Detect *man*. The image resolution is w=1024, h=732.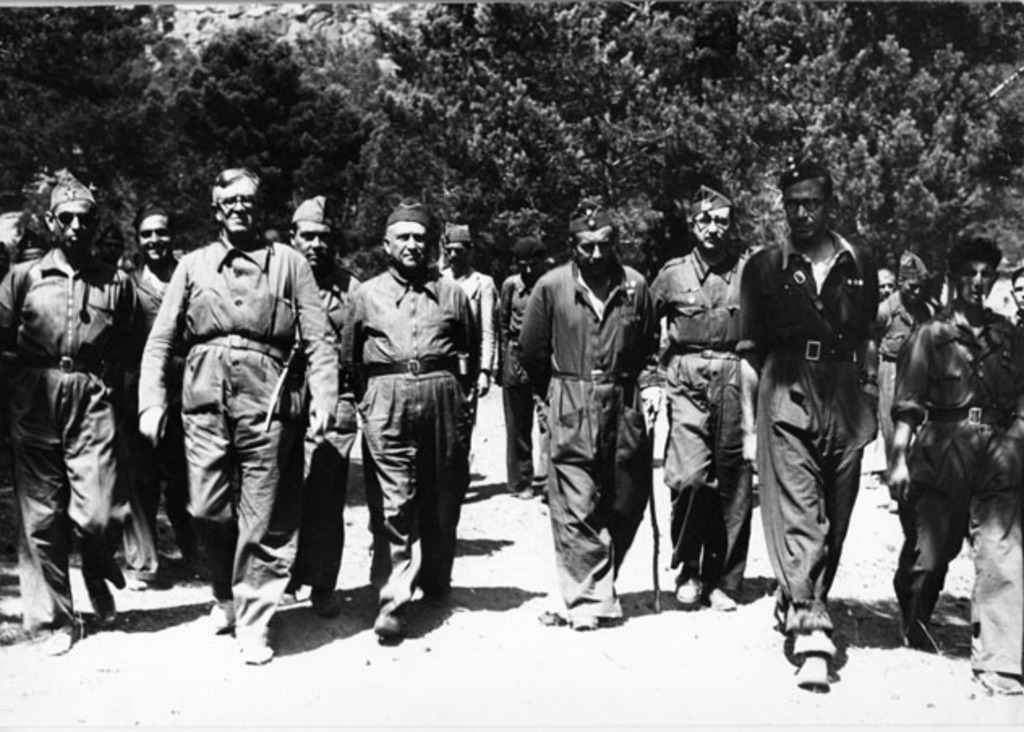
bbox=(133, 167, 337, 667).
